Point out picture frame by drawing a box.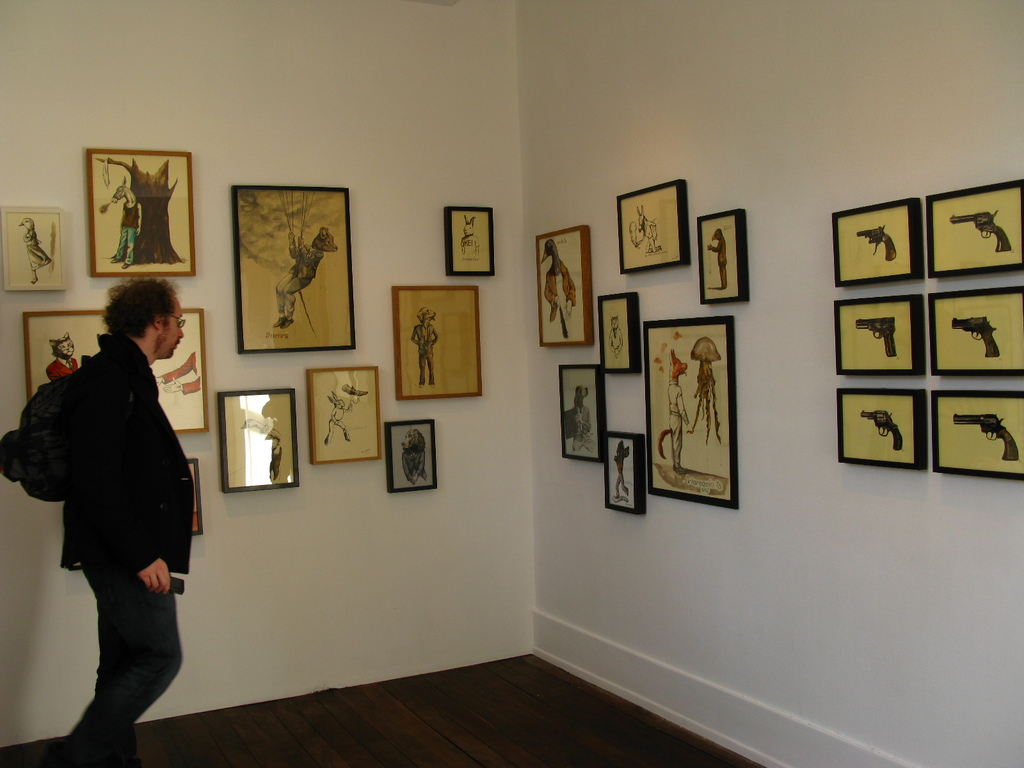
{"x1": 556, "y1": 367, "x2": 603, "y2": 465}.
